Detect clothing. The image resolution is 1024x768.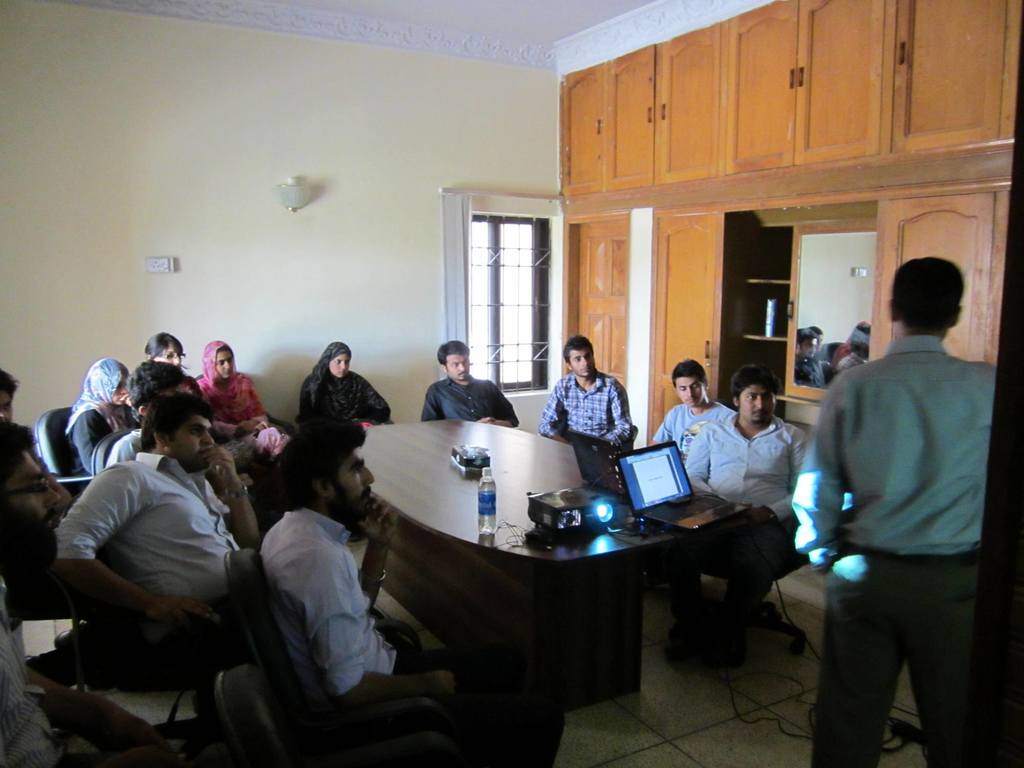
detection(297, 342, 390, 431).
